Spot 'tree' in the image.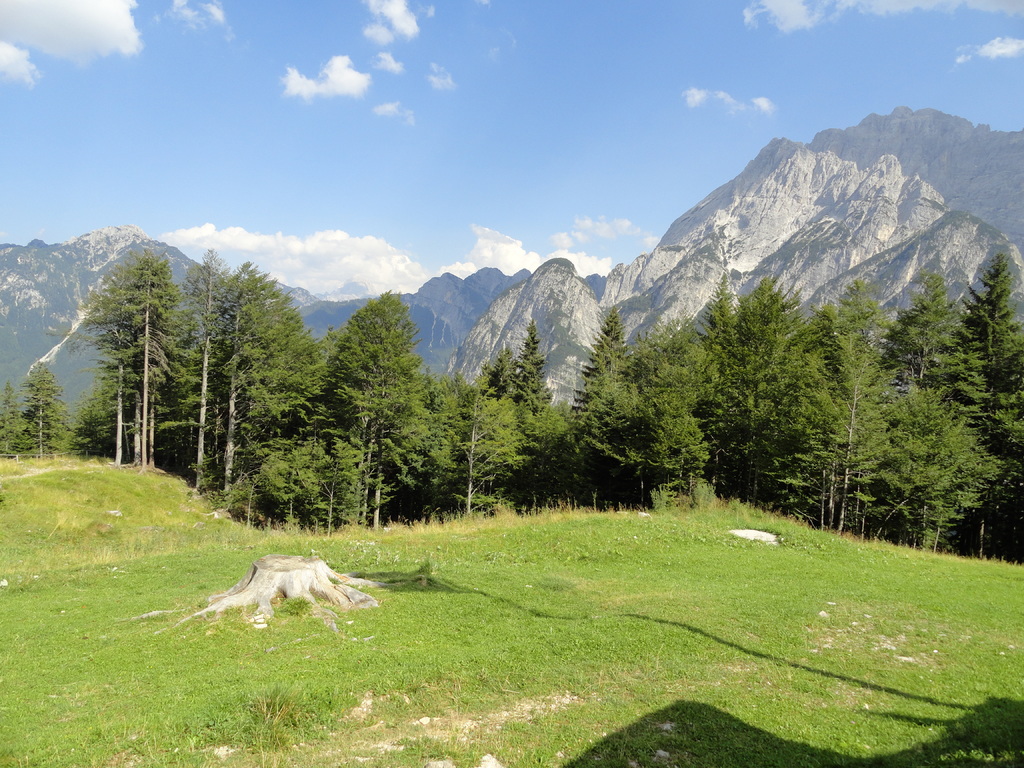
'tree' found at x1=17, y1=358, x2=61, y2=462.
